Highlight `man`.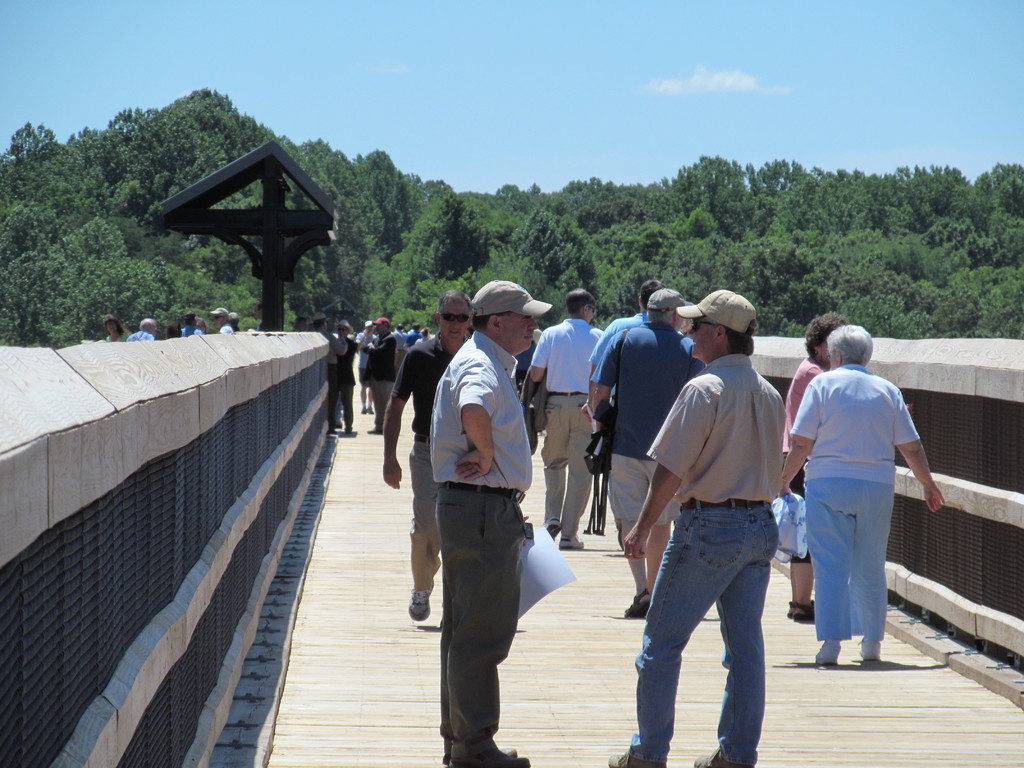
Highlighted region: locate(580, 278, 696, 559).
